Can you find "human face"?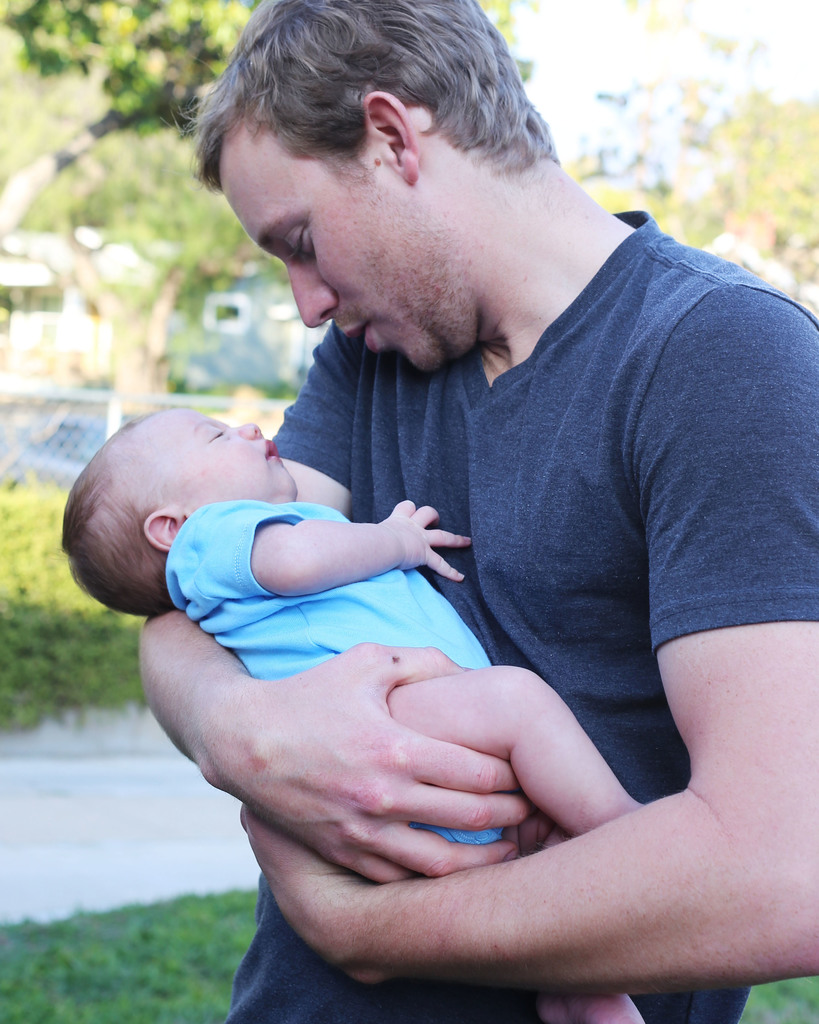
Yes, bounding box: box(141, 410, 293, 521).
